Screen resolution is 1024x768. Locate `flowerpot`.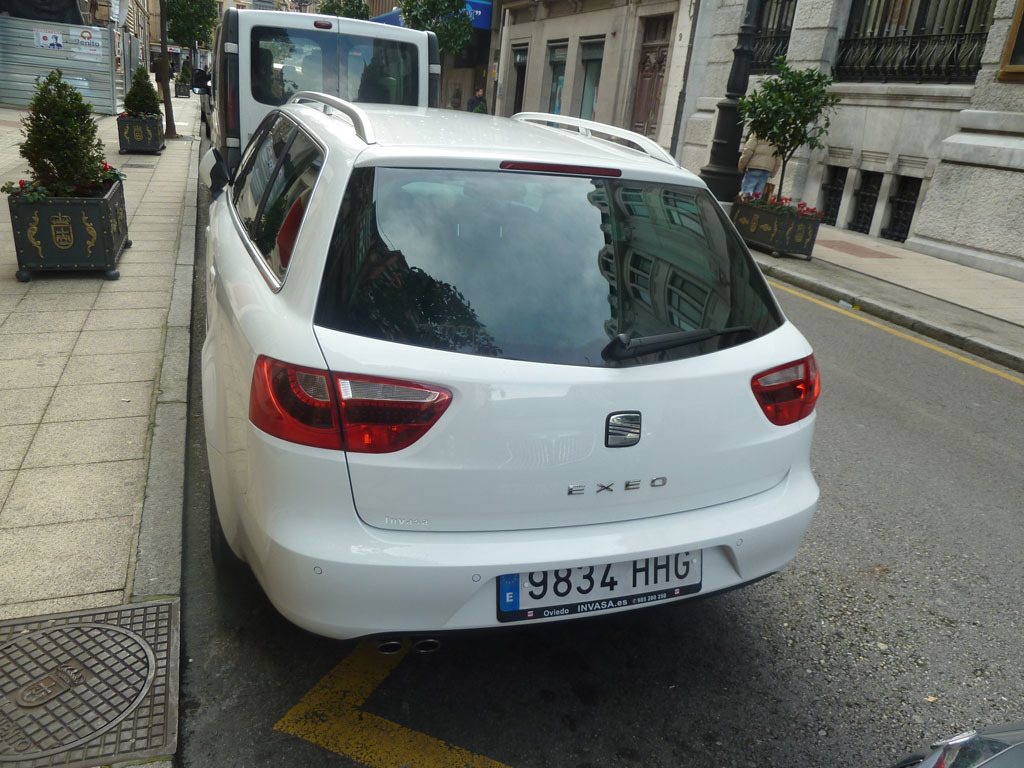
6, 172, 122, 269.
